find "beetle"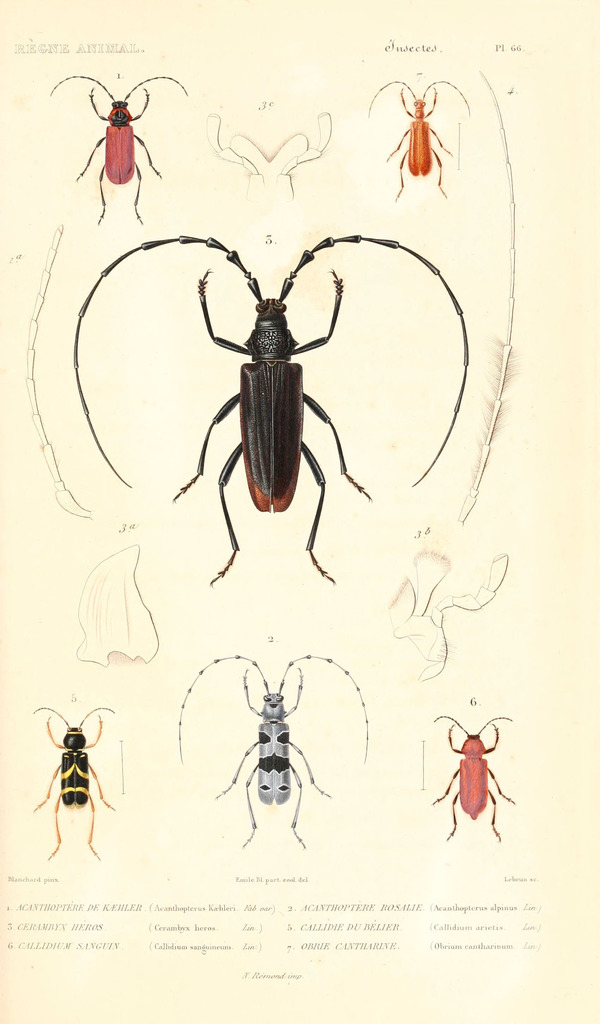
[x1=63, y1=55, x2=172, y2=203]
